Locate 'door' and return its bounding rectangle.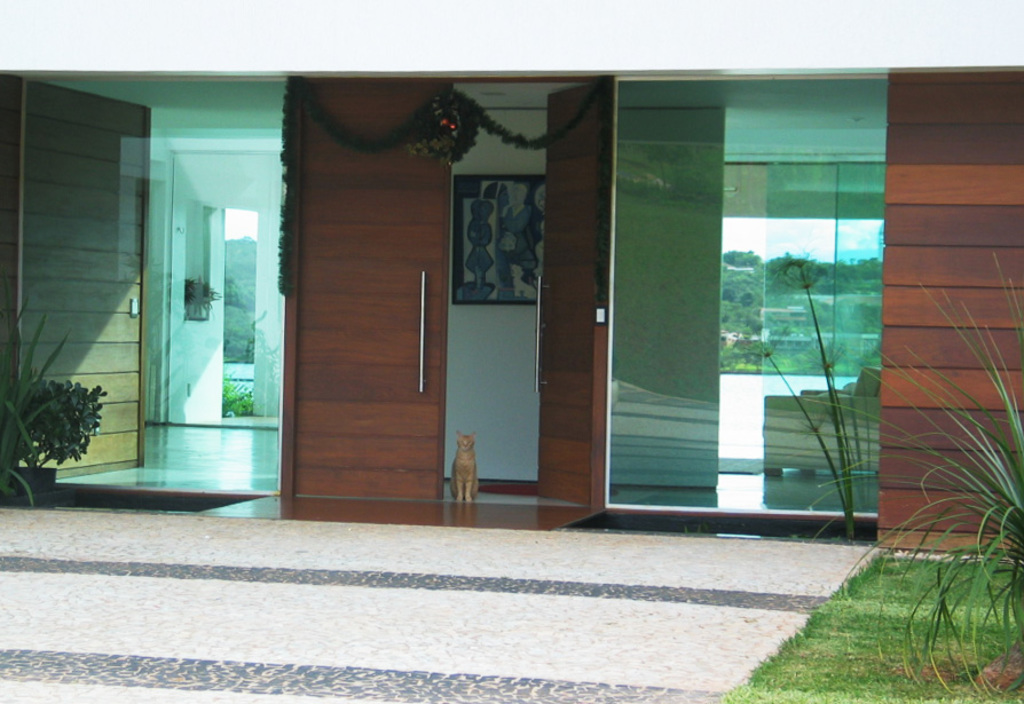
l=262, t=92, r=481, b=508.
